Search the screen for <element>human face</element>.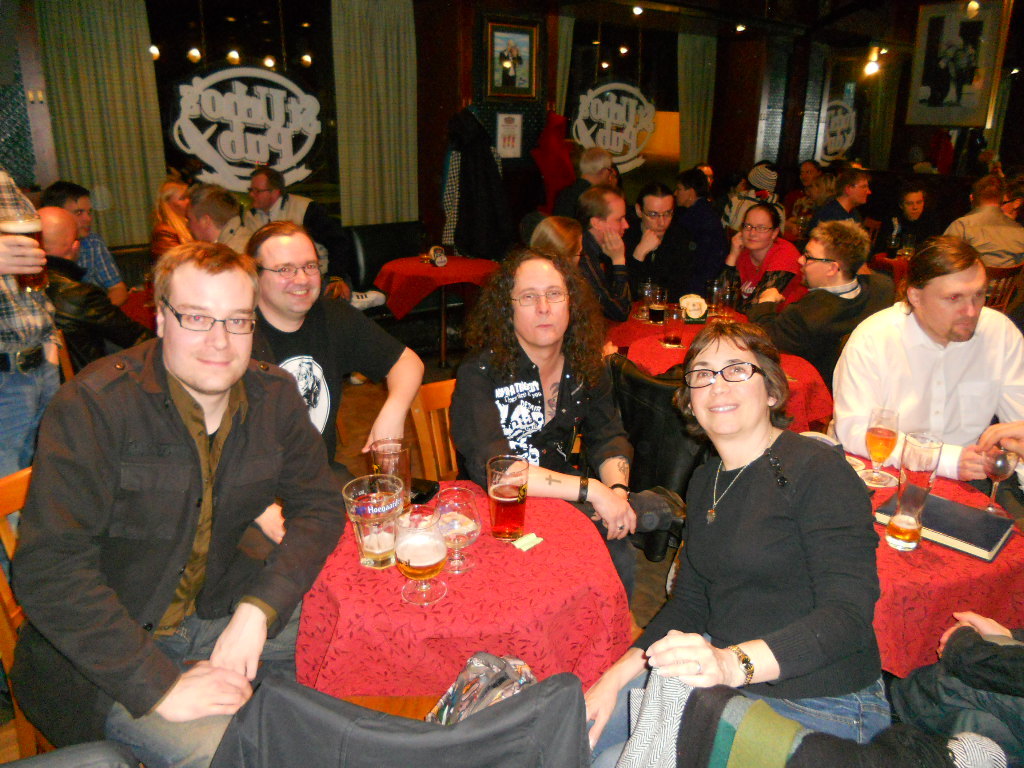
Found at detection(797, 233, 826, 283).
